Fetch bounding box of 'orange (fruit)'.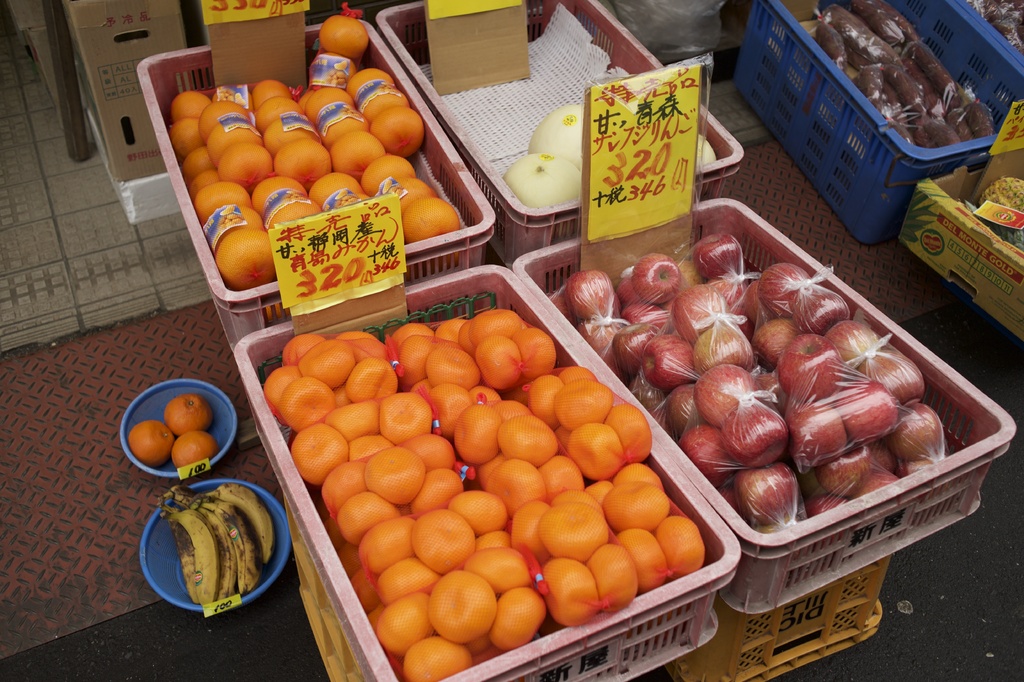
Bbox: 388/336/424/390.
